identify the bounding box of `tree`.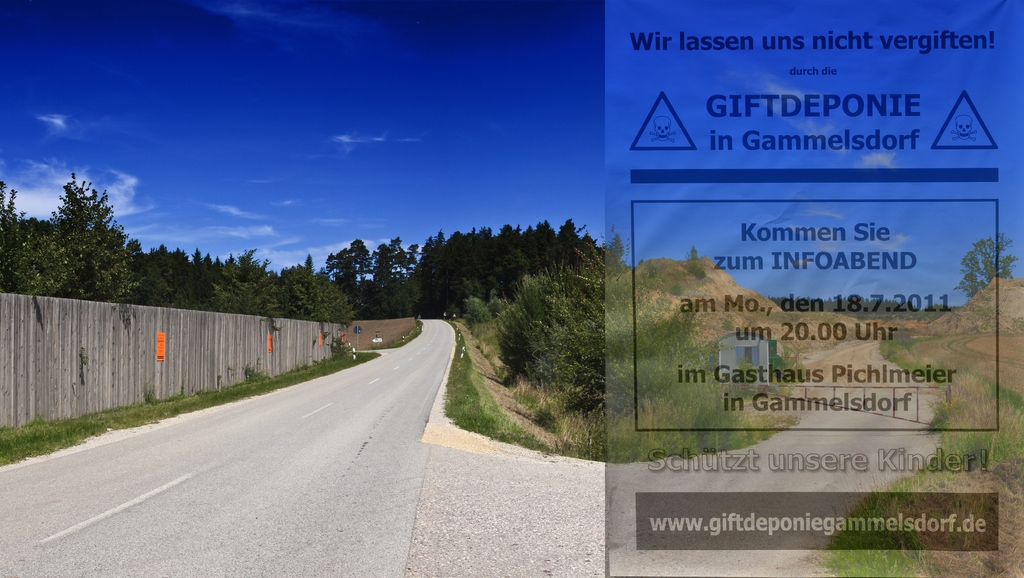
[526, 216, 572, 267].
